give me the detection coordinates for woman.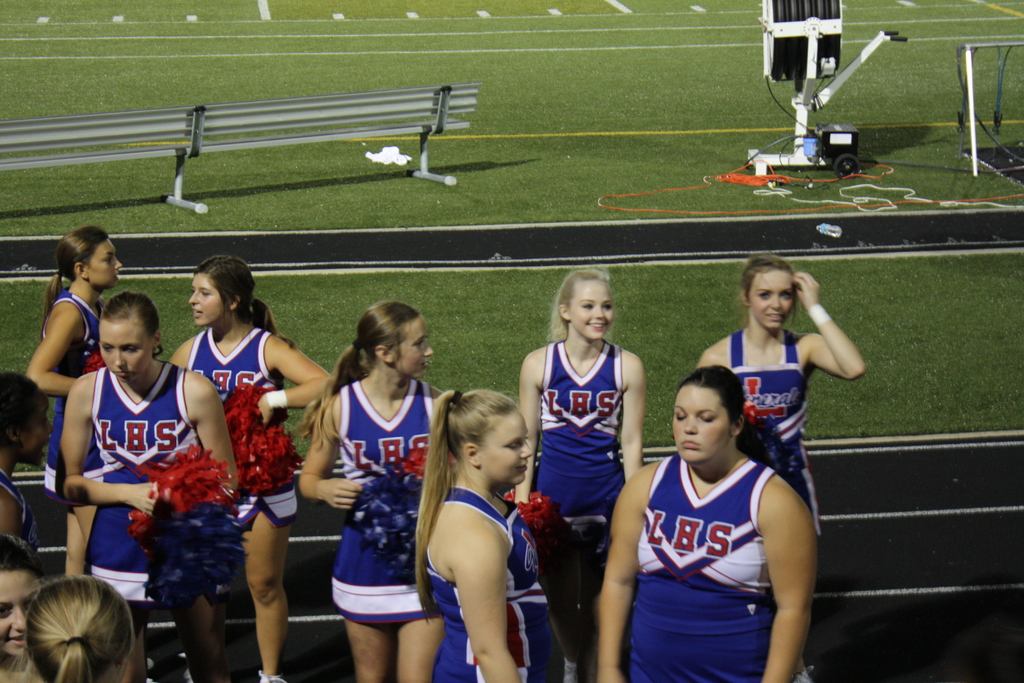
166 253 342 682.
